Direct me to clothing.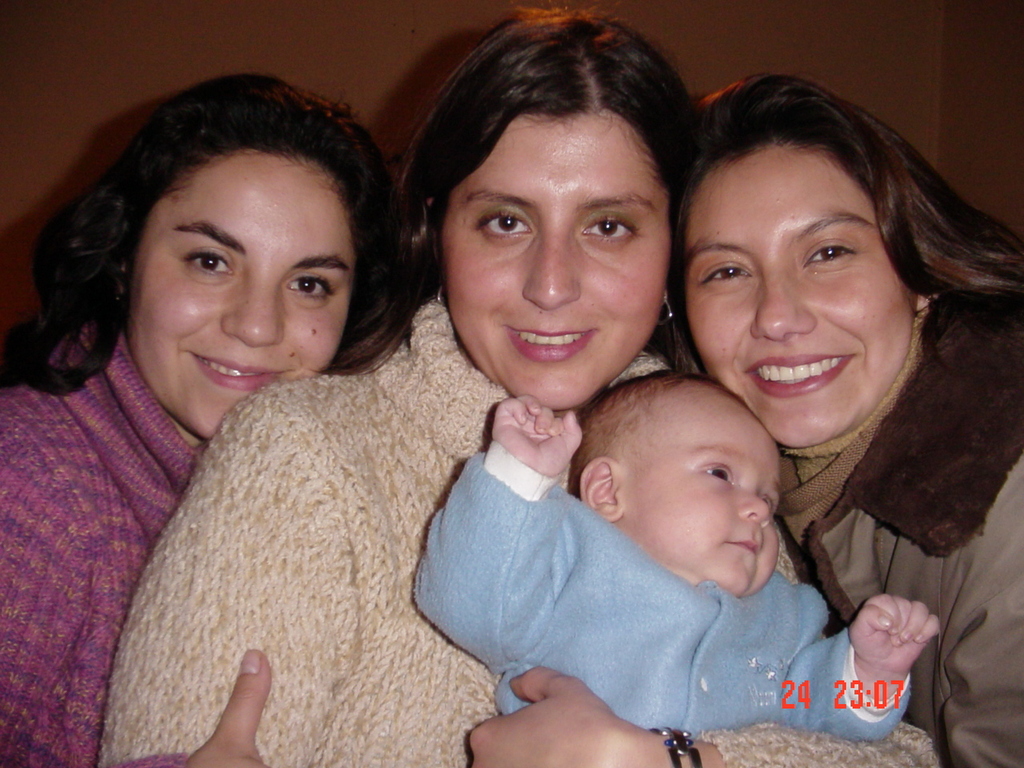
Direction: x1=415 y1=440 x2=913 y2=742.
